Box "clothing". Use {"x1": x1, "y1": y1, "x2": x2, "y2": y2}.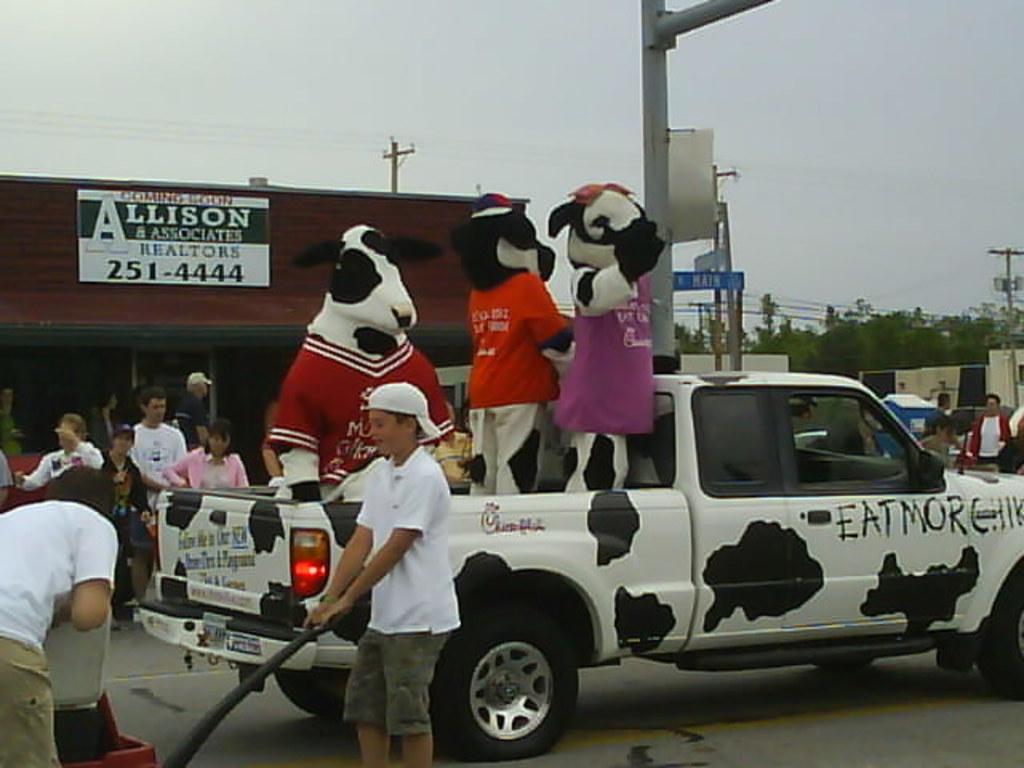
{"x1": 171, "y1": 448, "x2": 240, "y2": 485}.
